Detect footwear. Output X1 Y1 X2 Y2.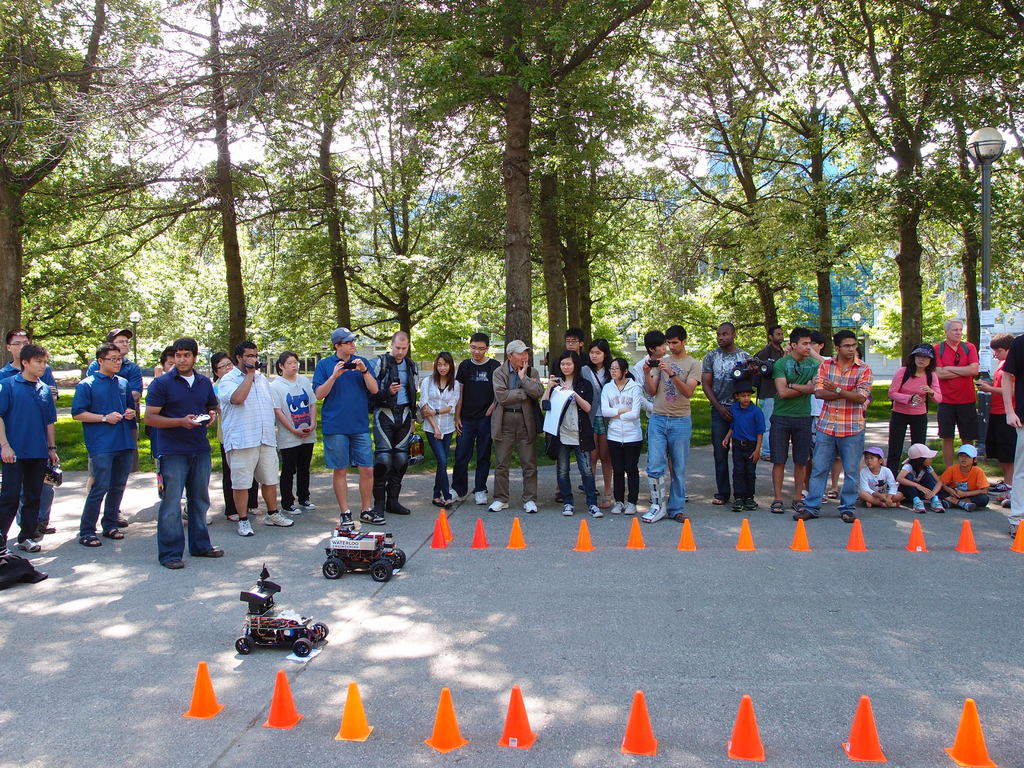
288 502 303 509.
